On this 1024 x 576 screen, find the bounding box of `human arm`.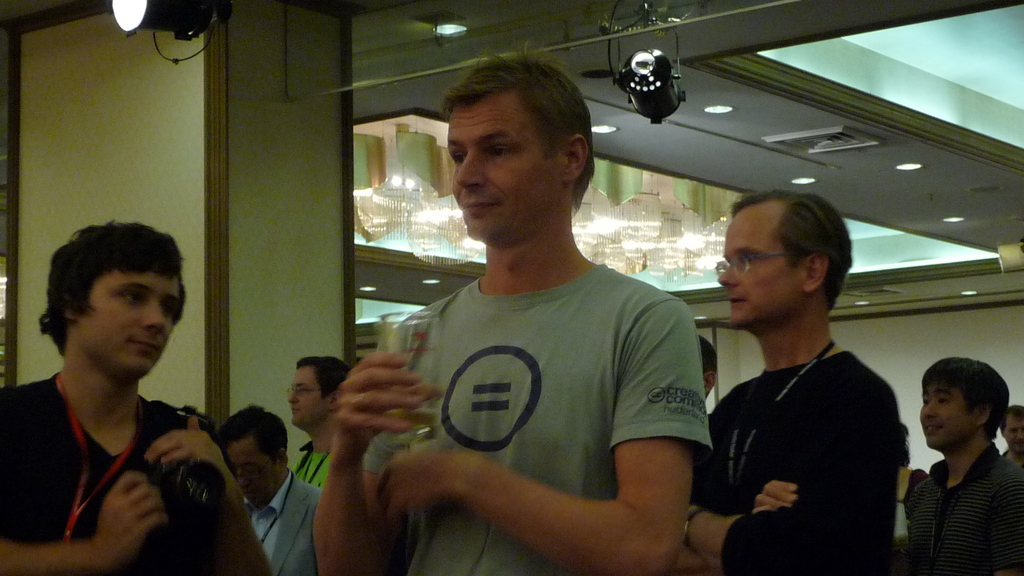
Bounding box: BBox(312, 324, 446, 575).
